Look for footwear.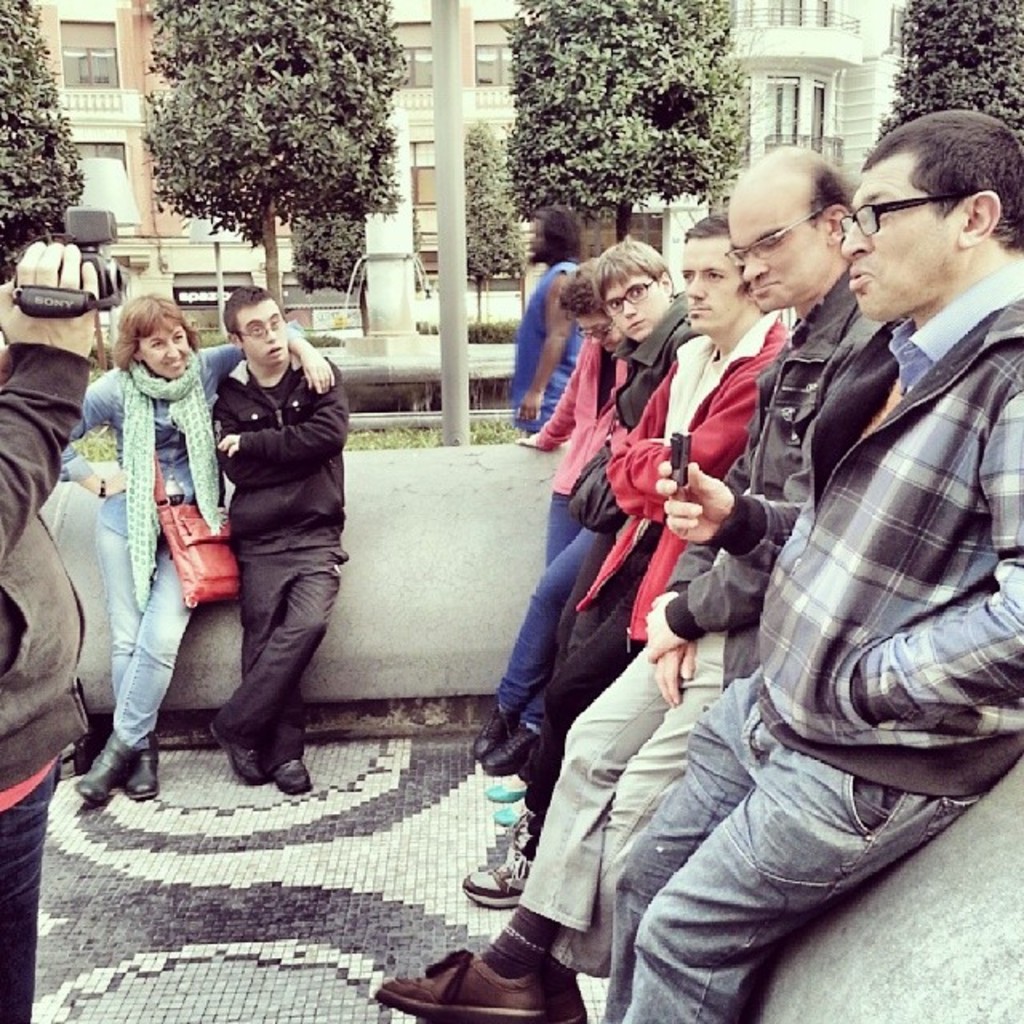
Found: 462 826 534 907.
